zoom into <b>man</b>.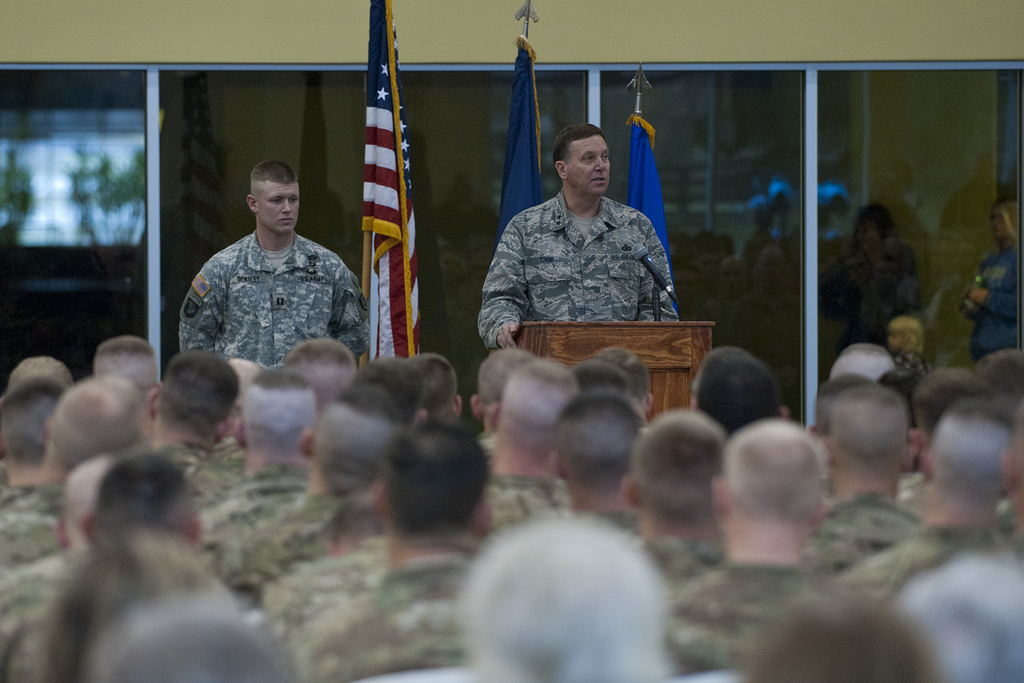
Zoom target: <box>228,381,400,593</box>.
